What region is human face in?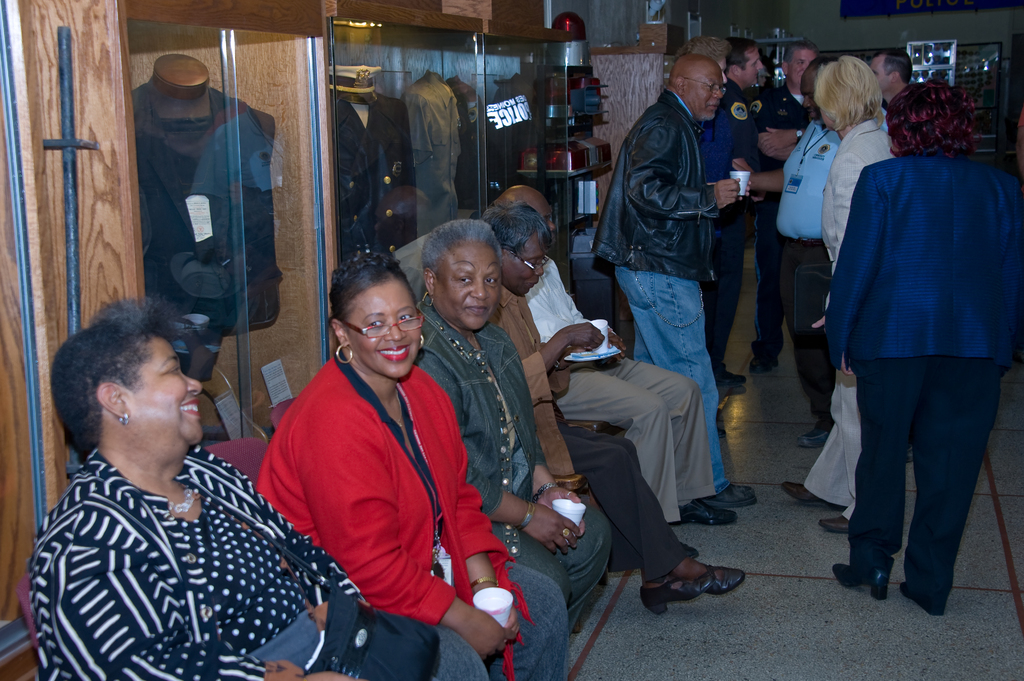
detection(505, 239, 545, 300).
